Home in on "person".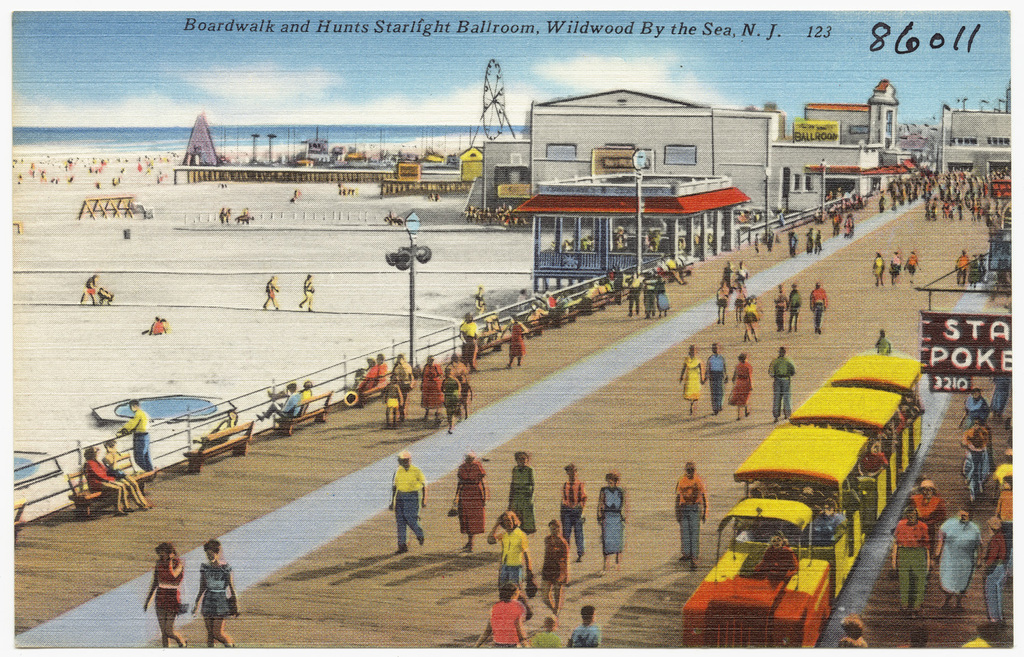
Homed in at 559,463,586,559.
